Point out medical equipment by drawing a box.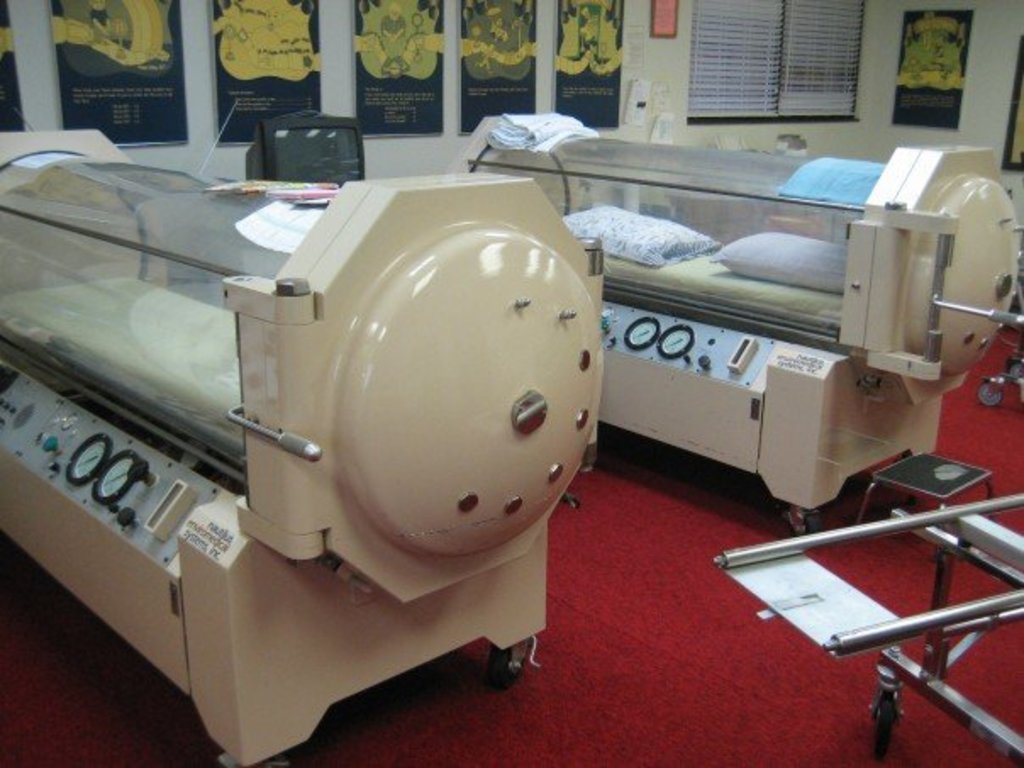
<box>249,105,365,181</box>.
